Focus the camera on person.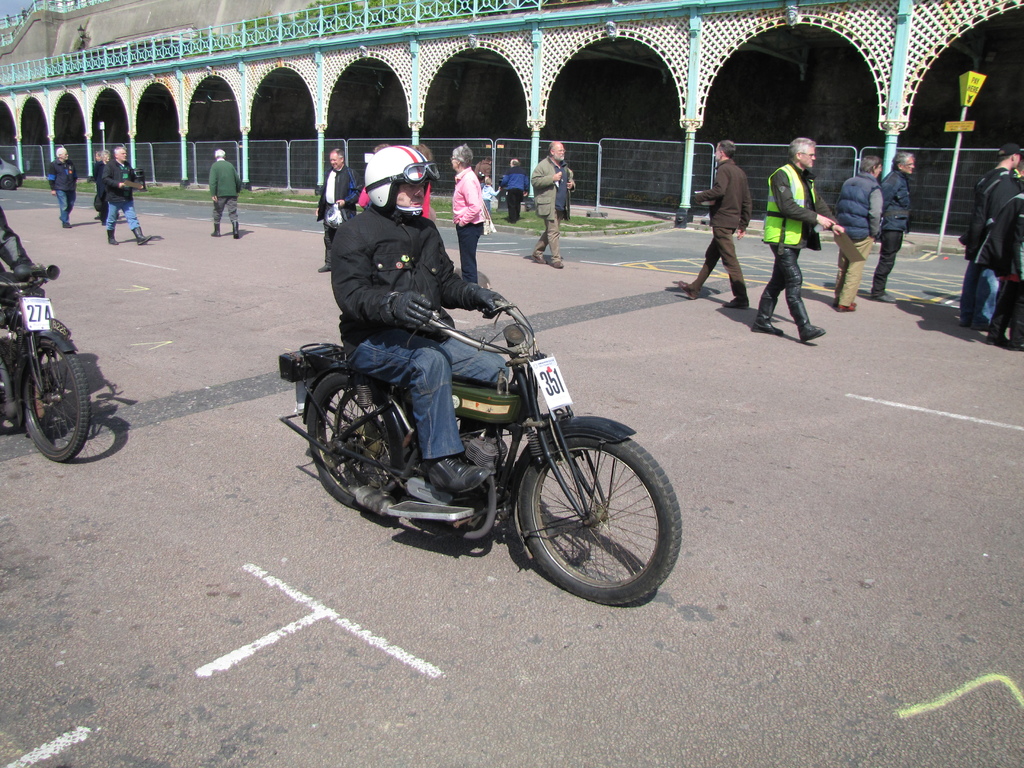
Focus region: locate(501, 158, 533, 220).
